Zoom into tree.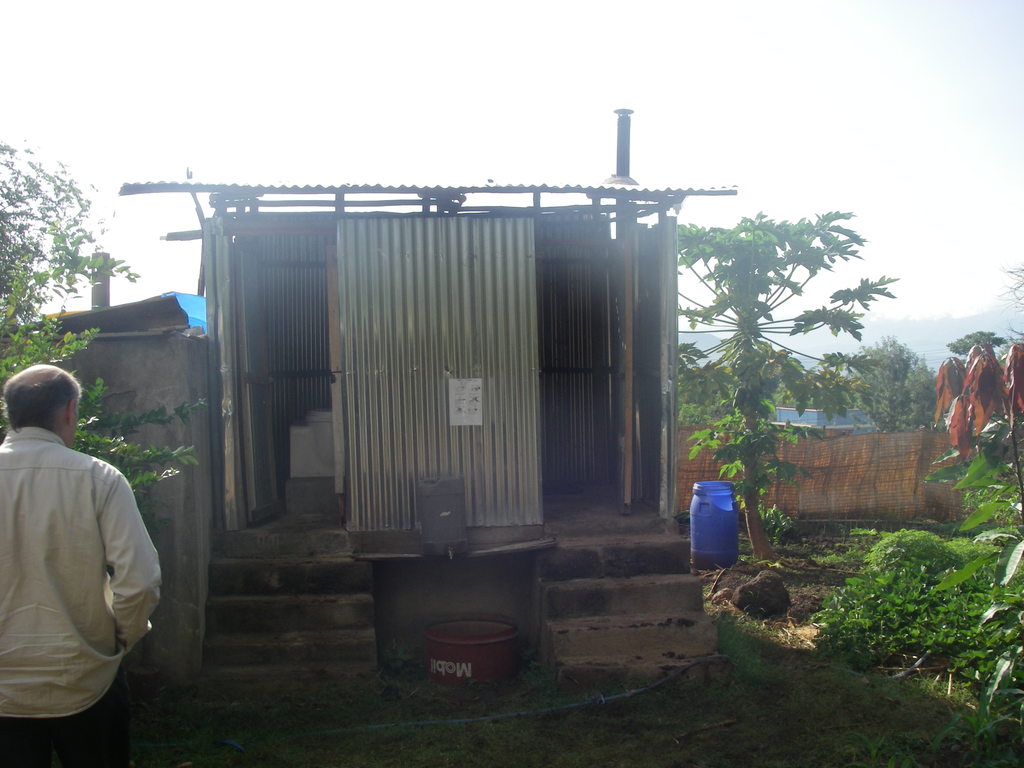
Zoom target: 843,334,951,433.
